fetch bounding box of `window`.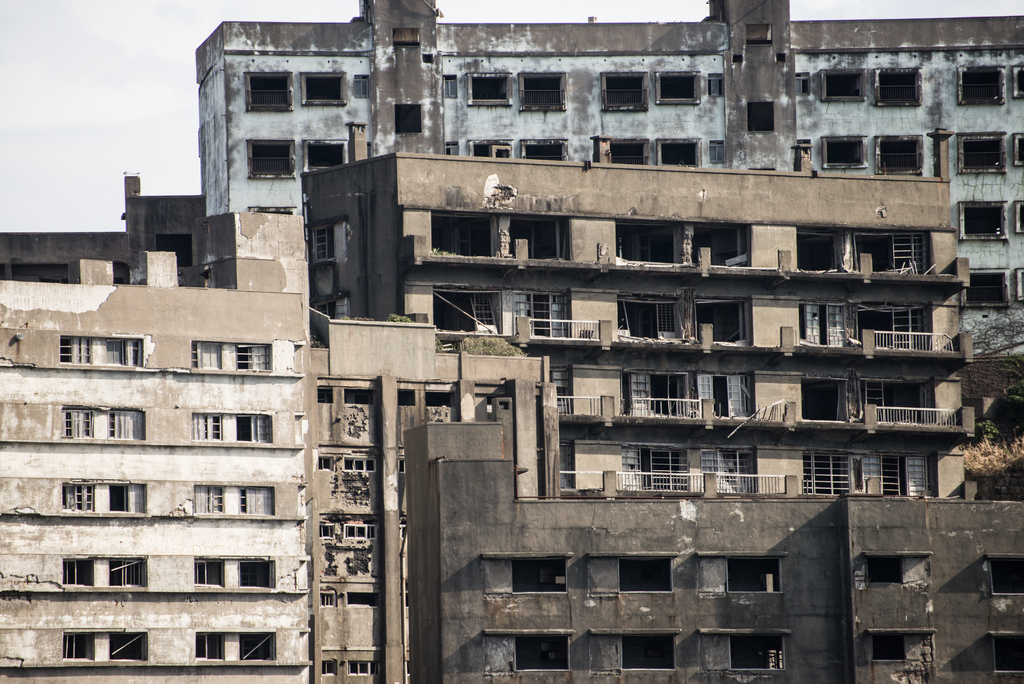
Bbox: locate(194, 485, 276, 515).
